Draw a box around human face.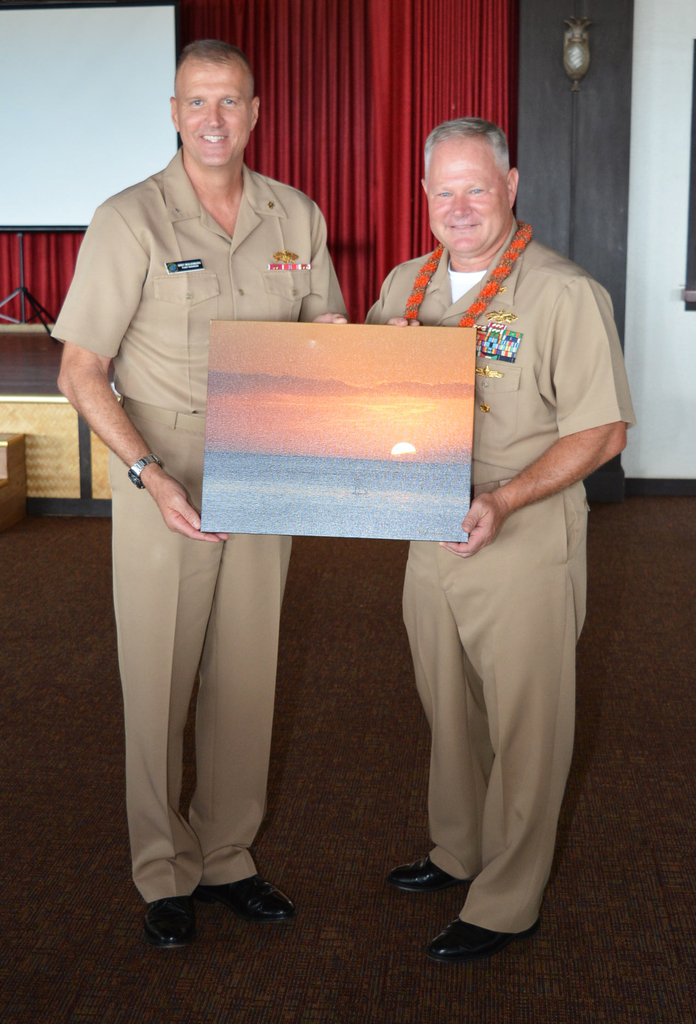
[426,144,513,257].
